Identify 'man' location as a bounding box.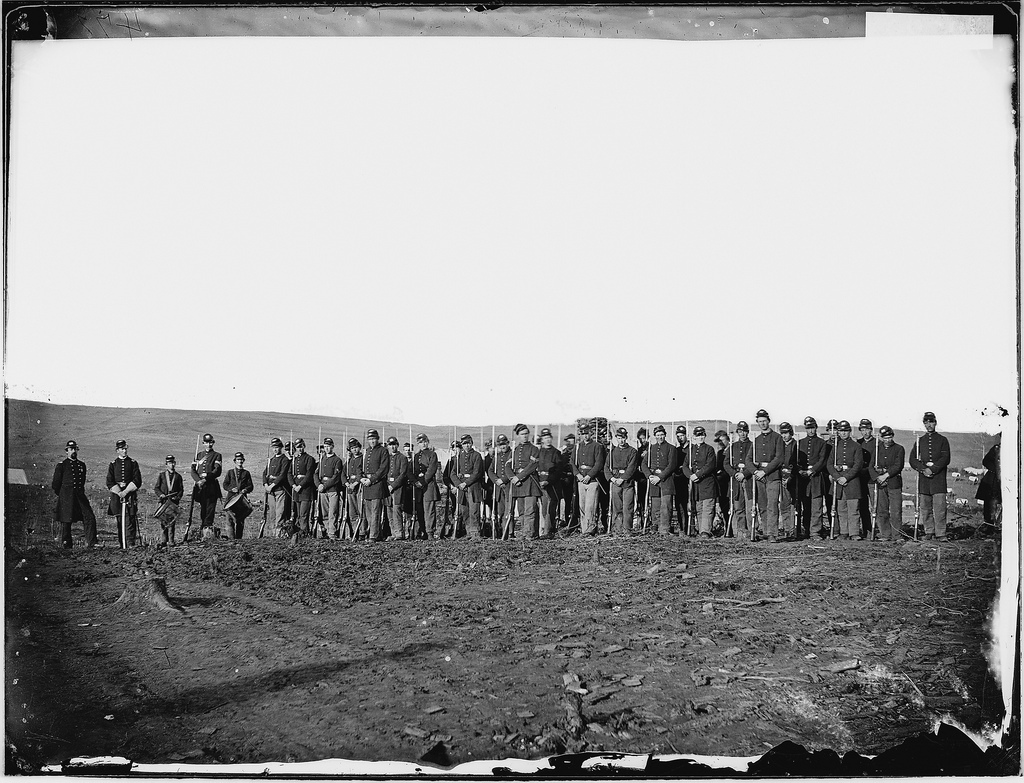
153 455 184 543.
